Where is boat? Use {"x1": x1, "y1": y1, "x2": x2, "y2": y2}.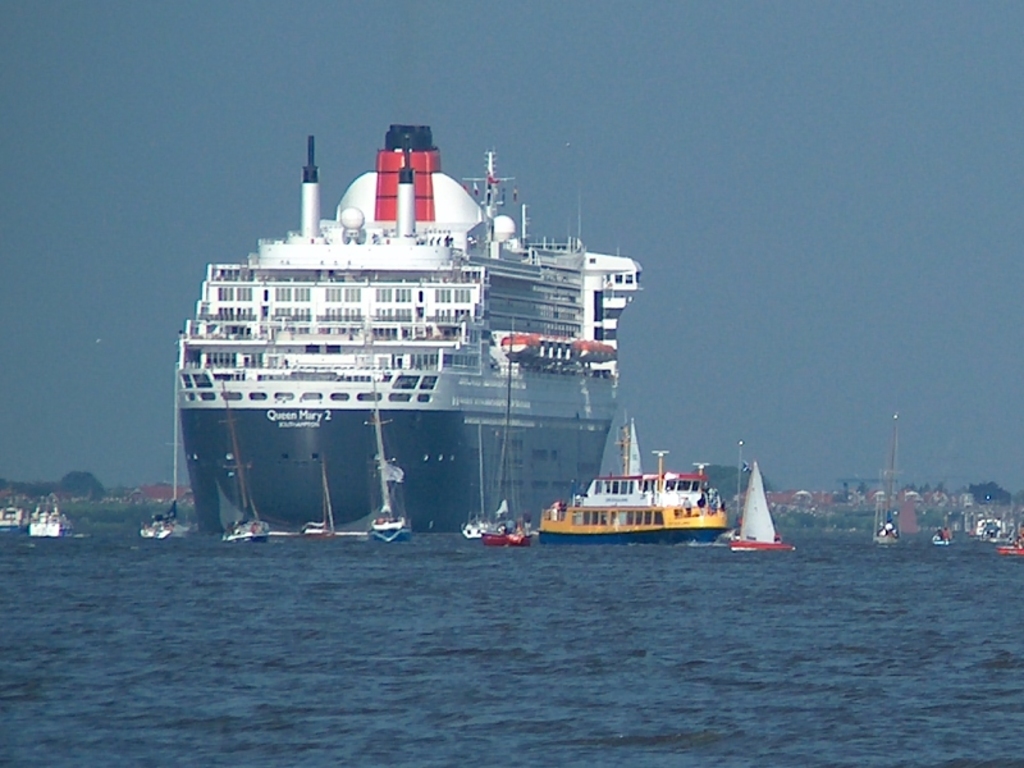
{"x1": 371, "y1": 408, "x2": 411, "y2": 541}.
